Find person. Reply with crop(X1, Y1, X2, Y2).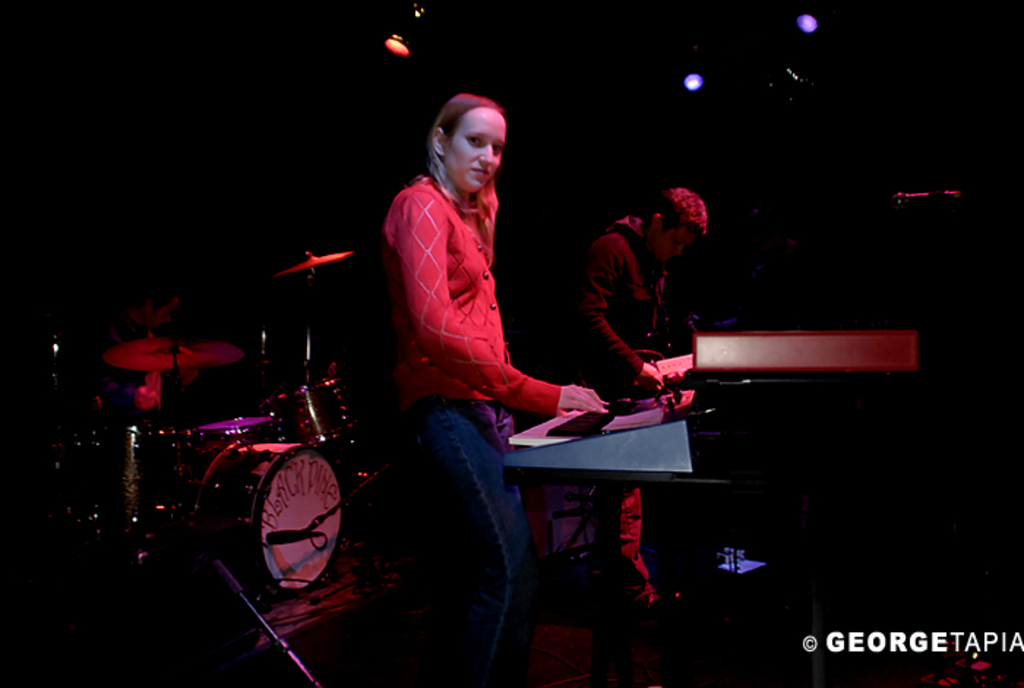
crop(361, 70, 585, 613).
